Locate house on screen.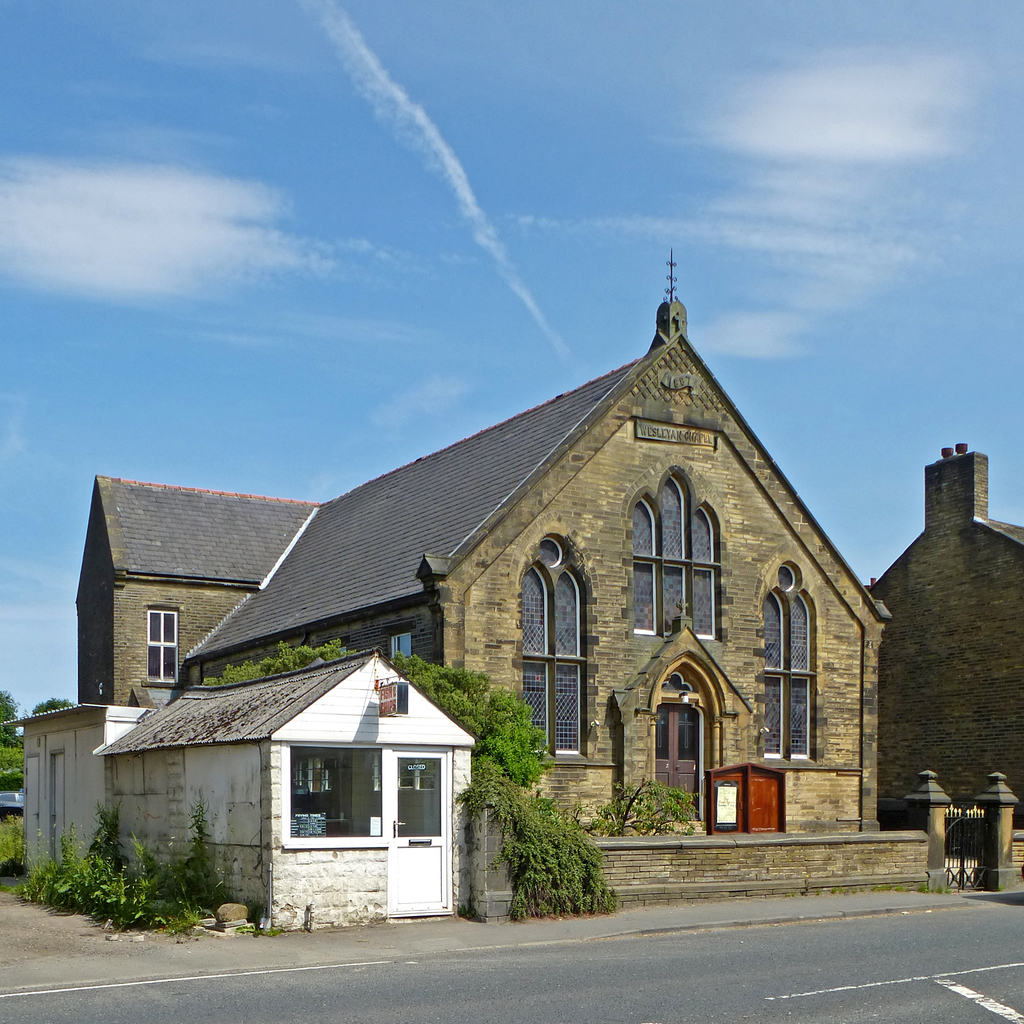
On screen at <box>55,471,347,721</box>.
